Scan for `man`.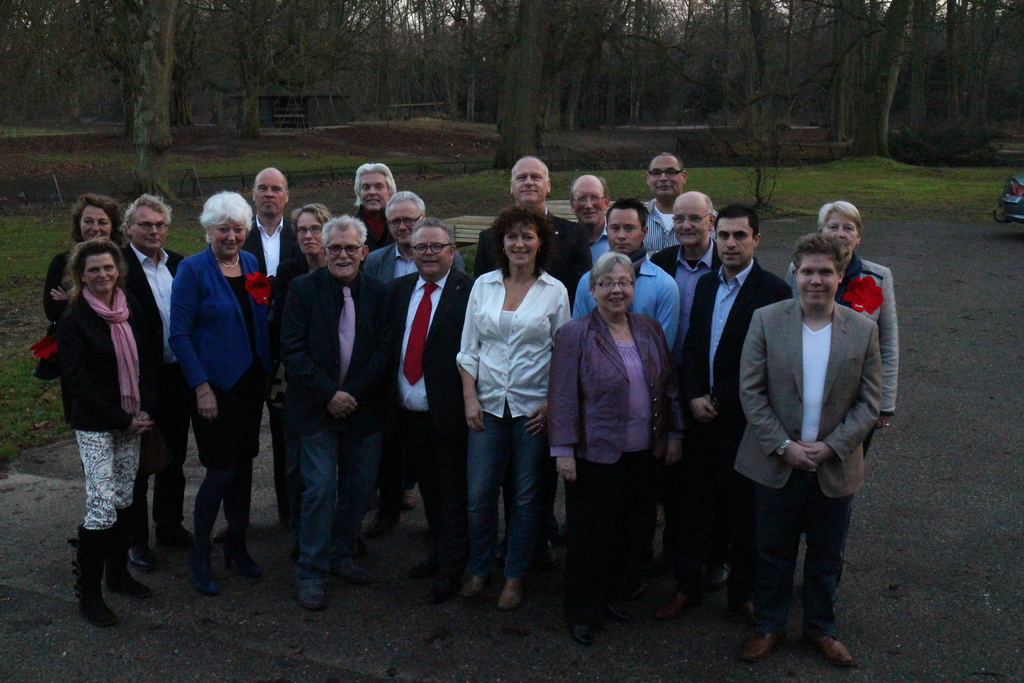
Scan result: rect(276, 218, 390, 621).
